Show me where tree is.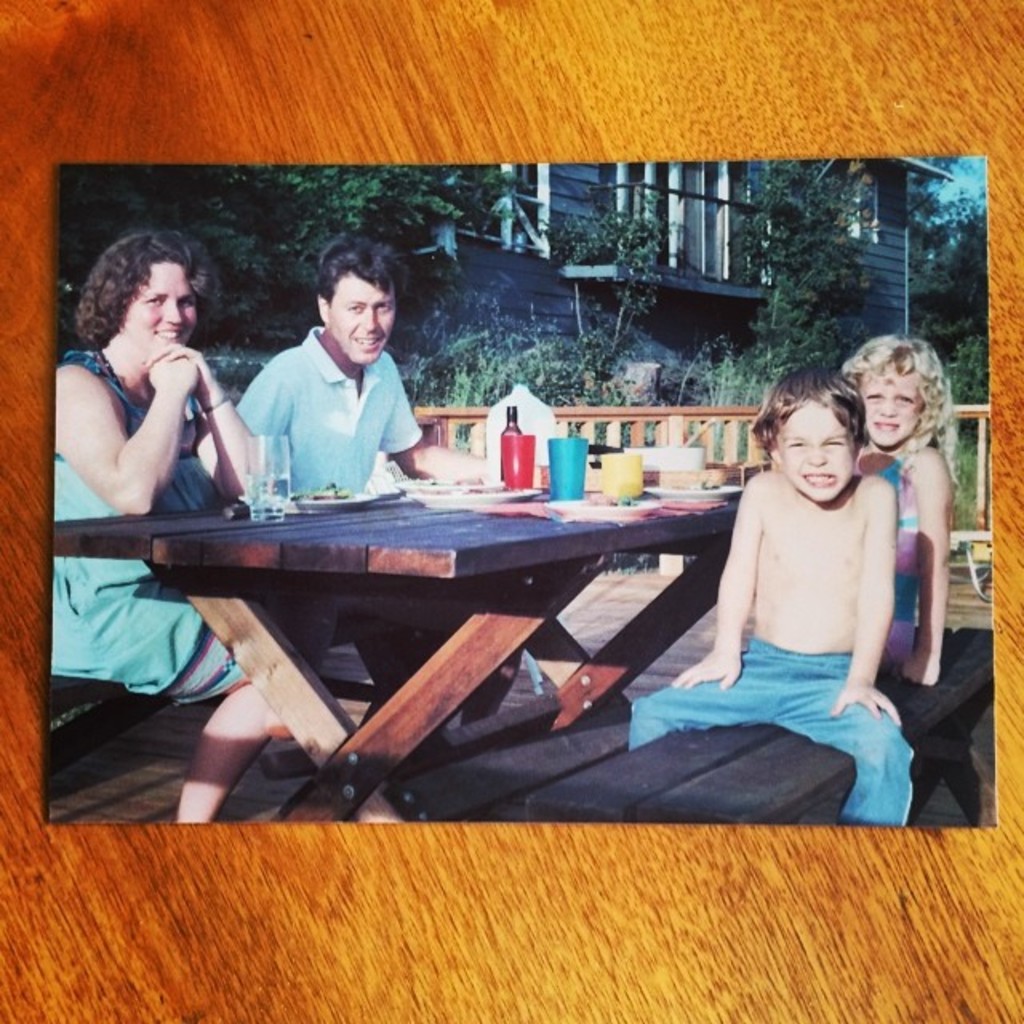
tree is at [205,144,494,355].
